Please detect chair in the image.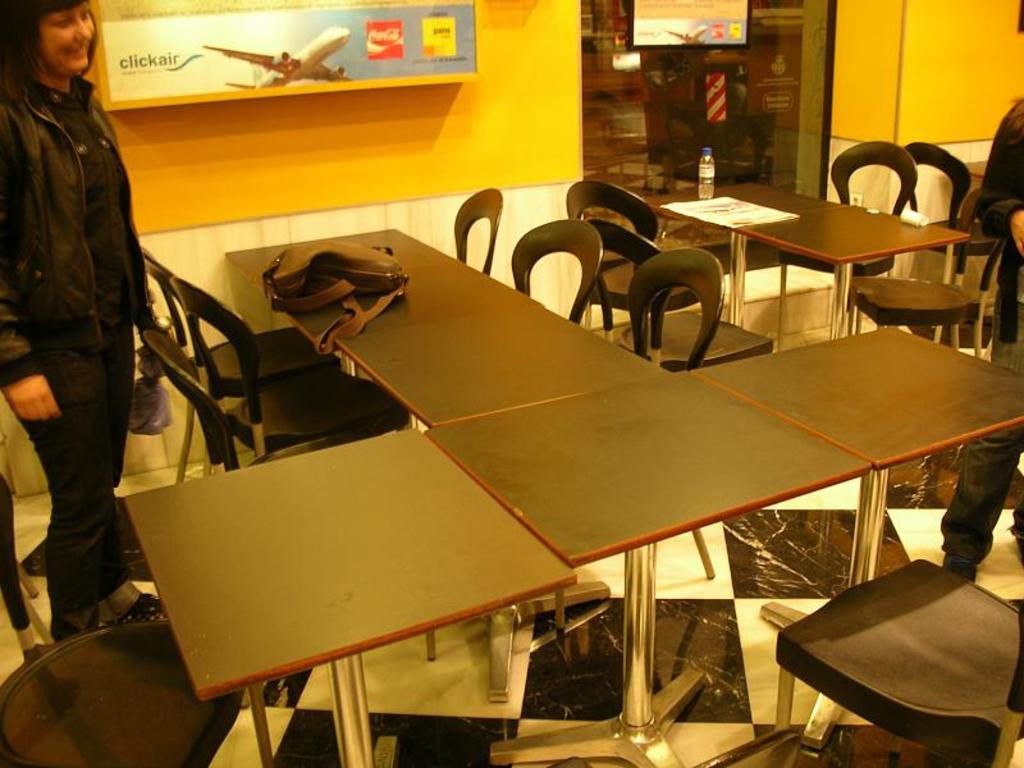
[892,141,1011,357].
